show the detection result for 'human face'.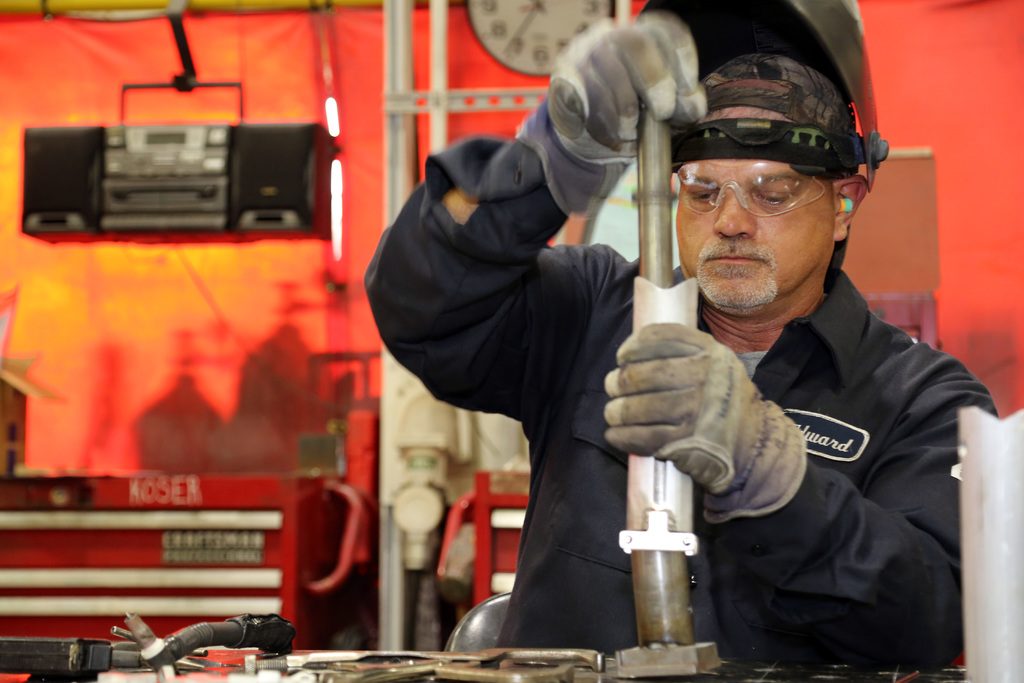
select_region(677, 81, 832, 310).
